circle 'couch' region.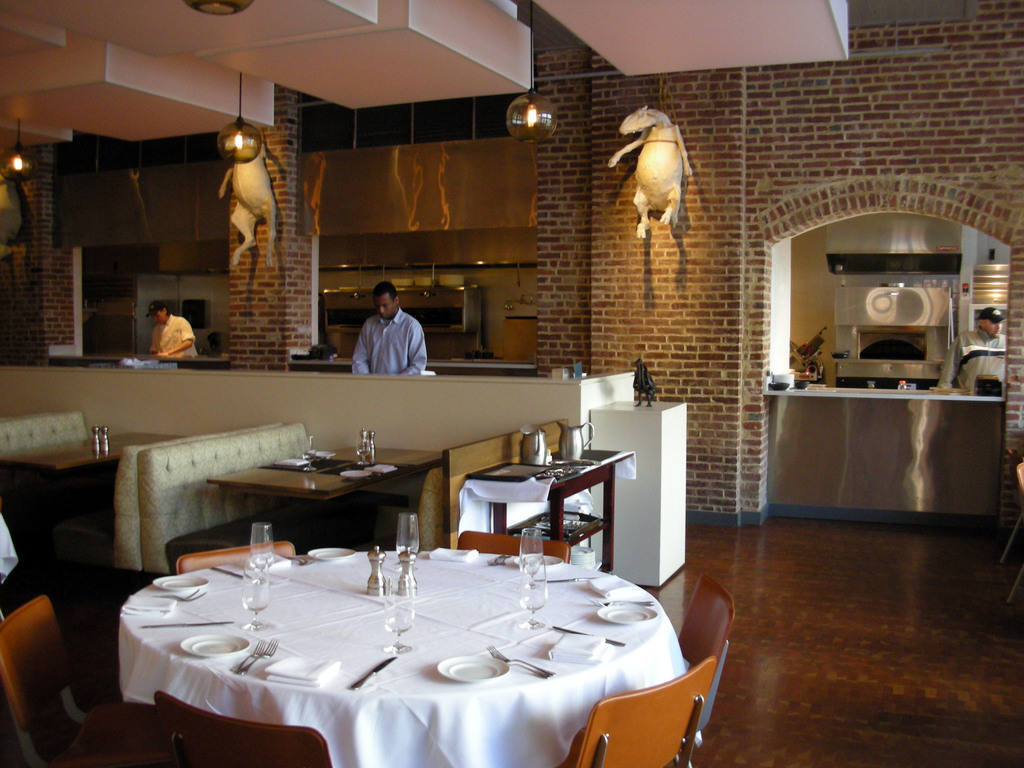
Region: 138:425:318:574.
